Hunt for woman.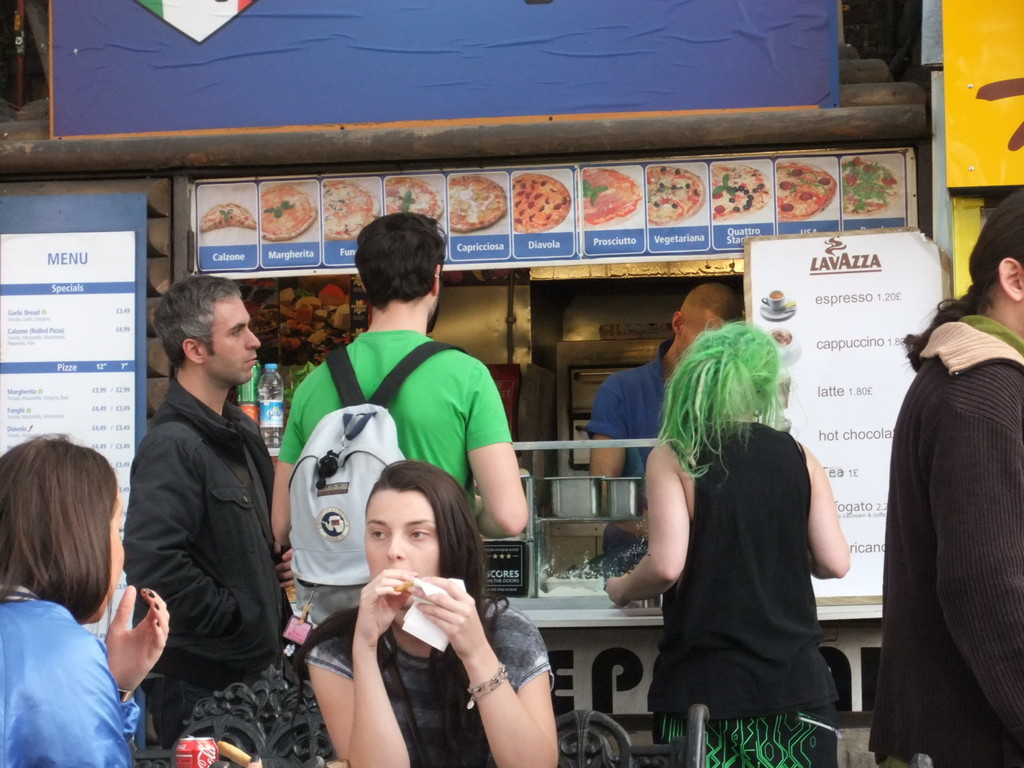
Hunted down at (296, 462, 558, 767).
